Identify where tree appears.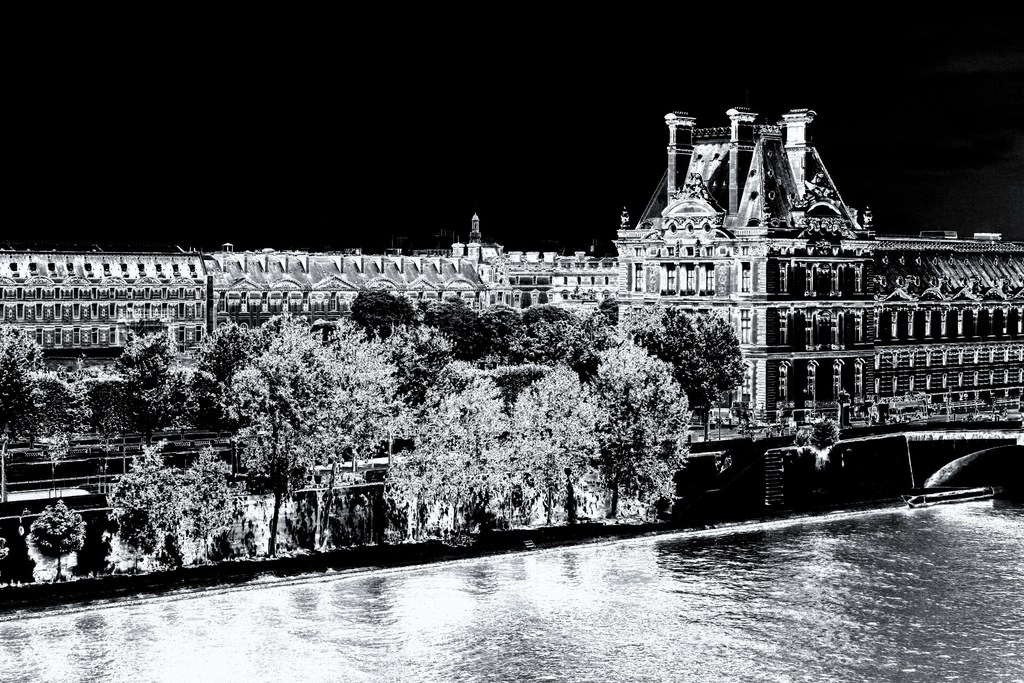
Appears at locate(425, 297, 492, 354).
